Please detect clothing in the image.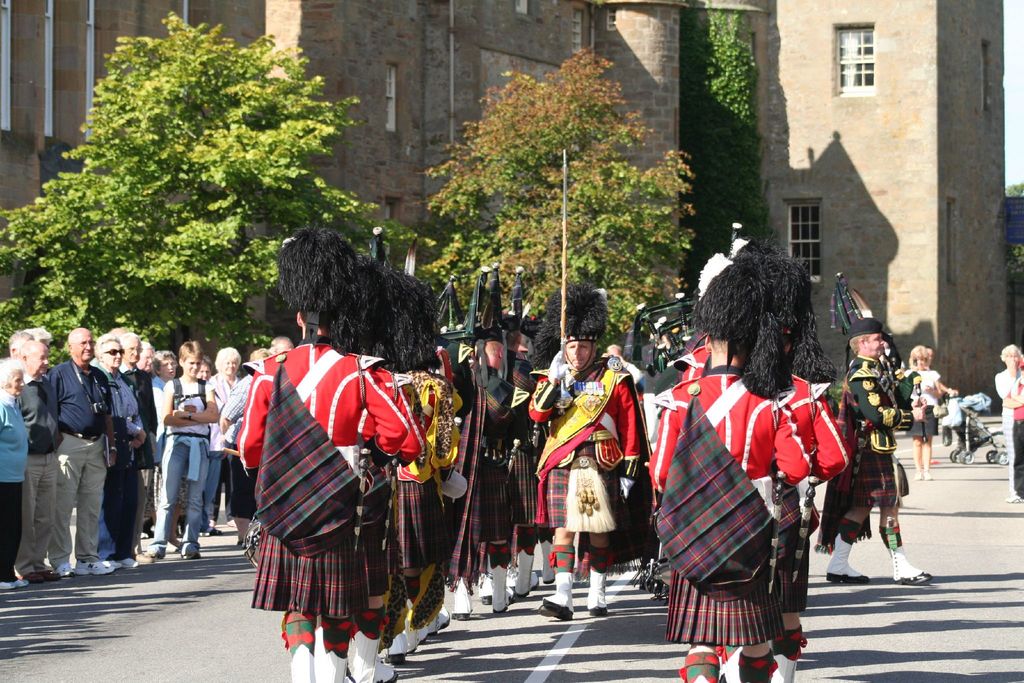
box=[122, 365, 159, 440].
